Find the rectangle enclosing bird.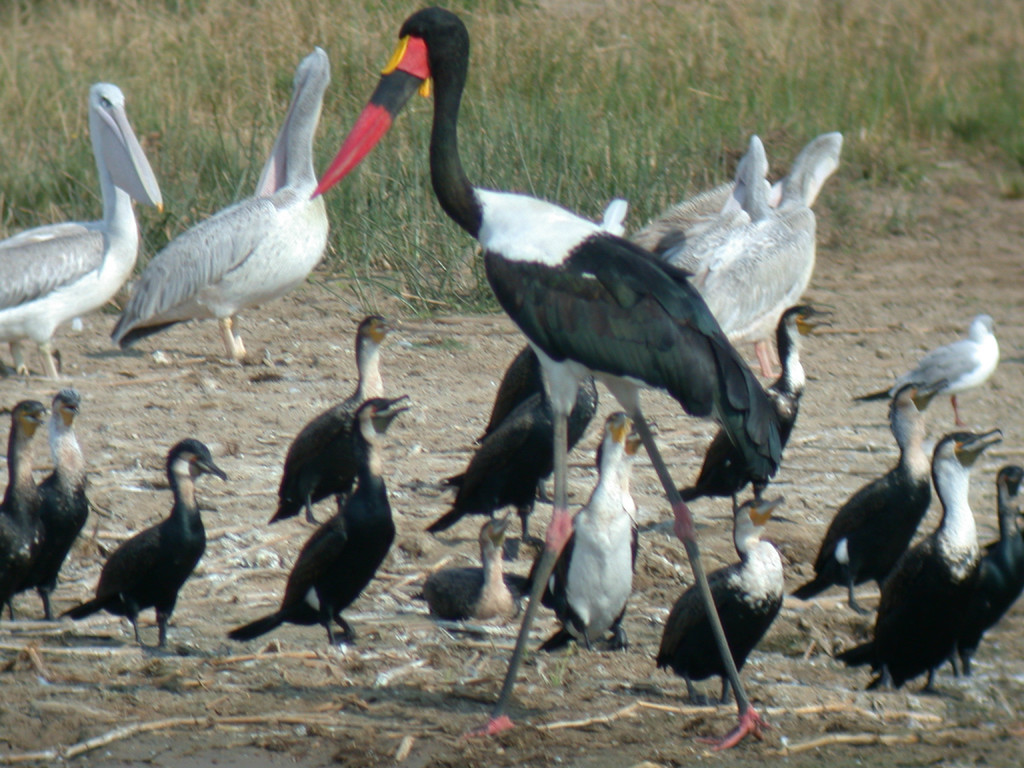
[left=34, top=385, right=96, bottom=624].
